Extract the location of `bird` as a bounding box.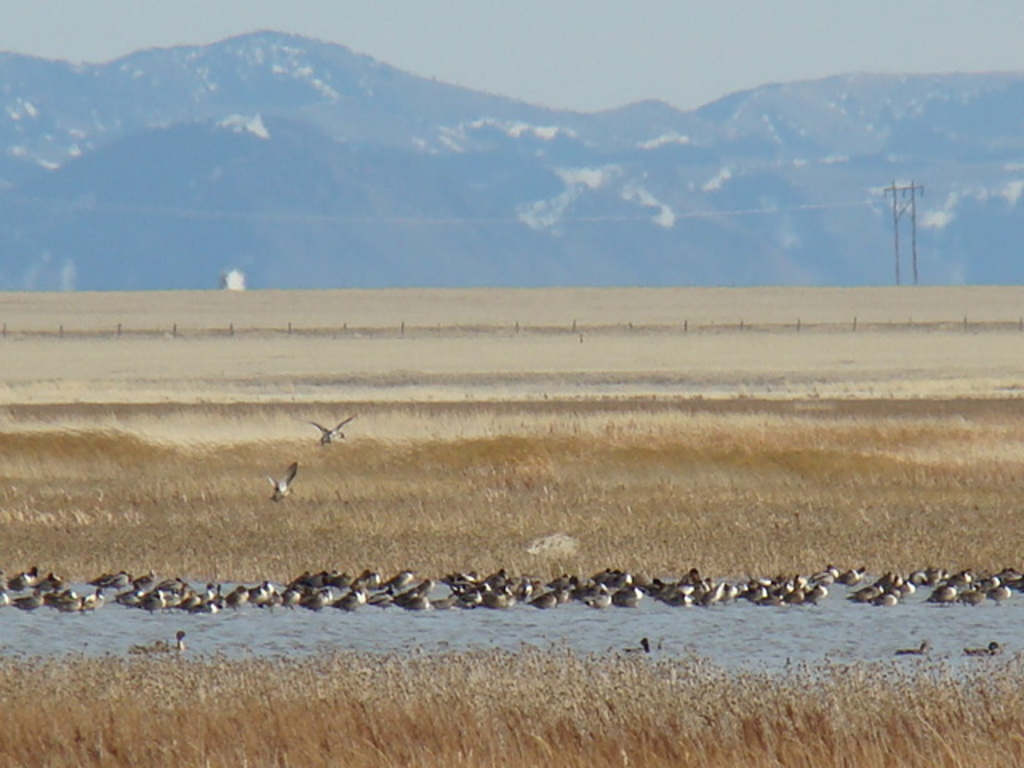
select_region(974, 589, 986, 605).
